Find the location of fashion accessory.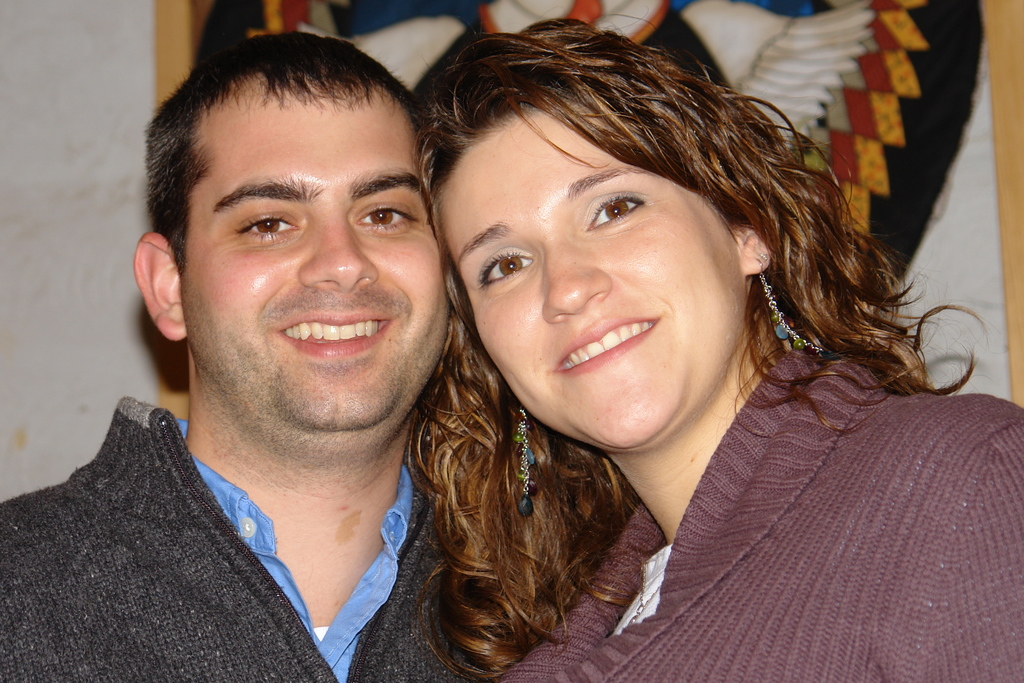
Location: <box>752,250,826,355</box>.
